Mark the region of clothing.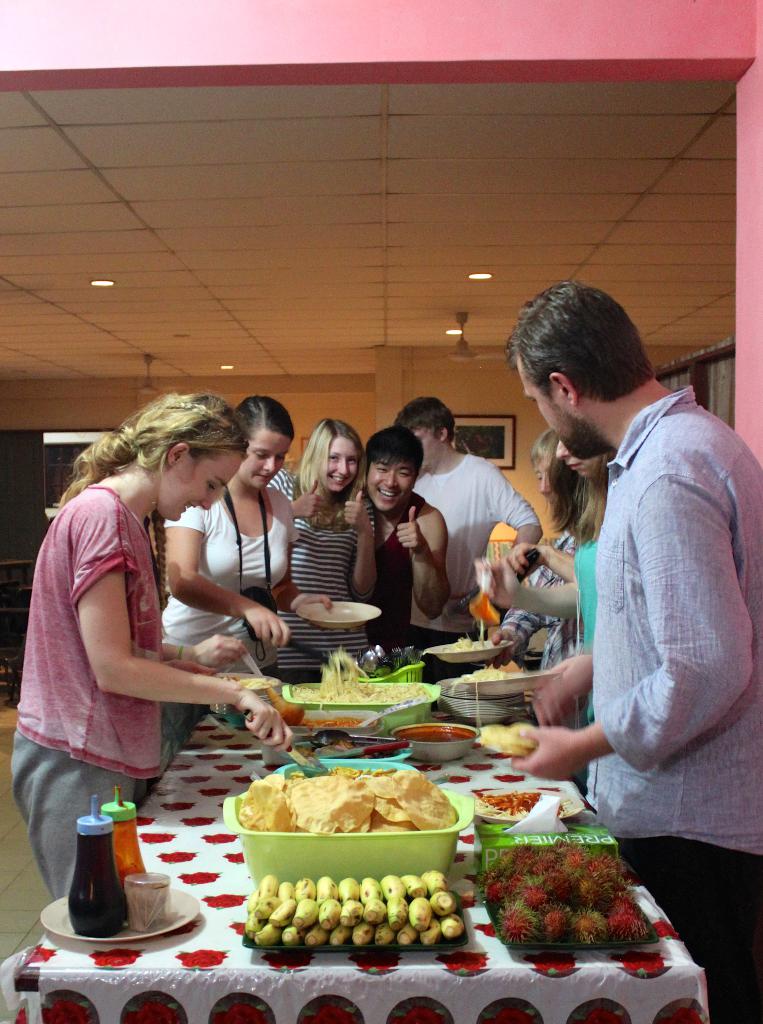
Region: bbox=(570, 389, 762, 1014).
